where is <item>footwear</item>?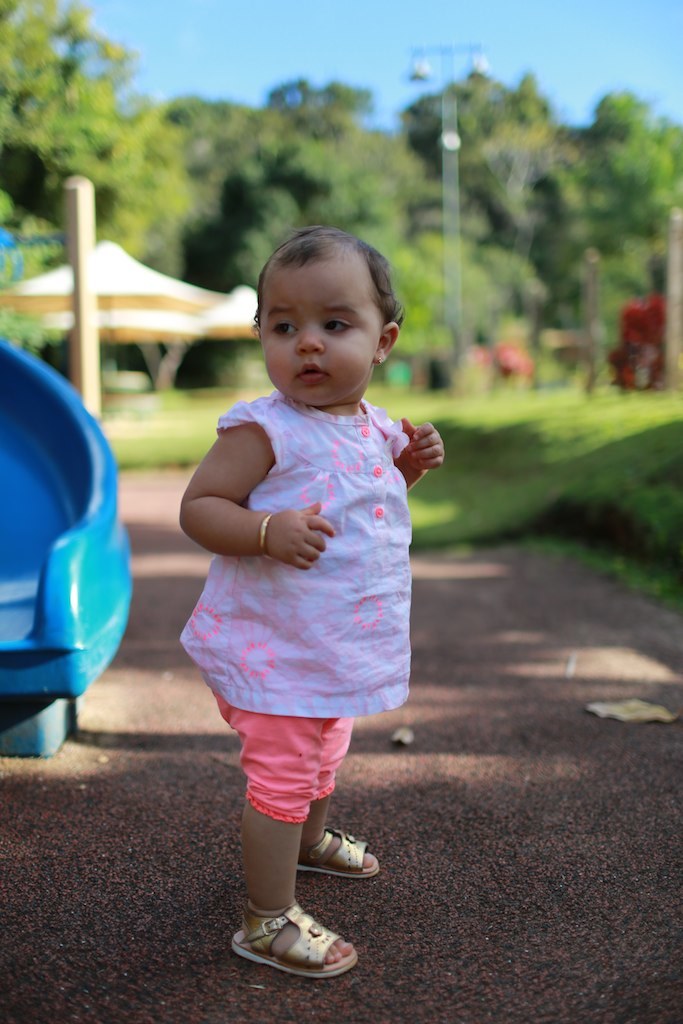
box(299, 826, 379, 884).
